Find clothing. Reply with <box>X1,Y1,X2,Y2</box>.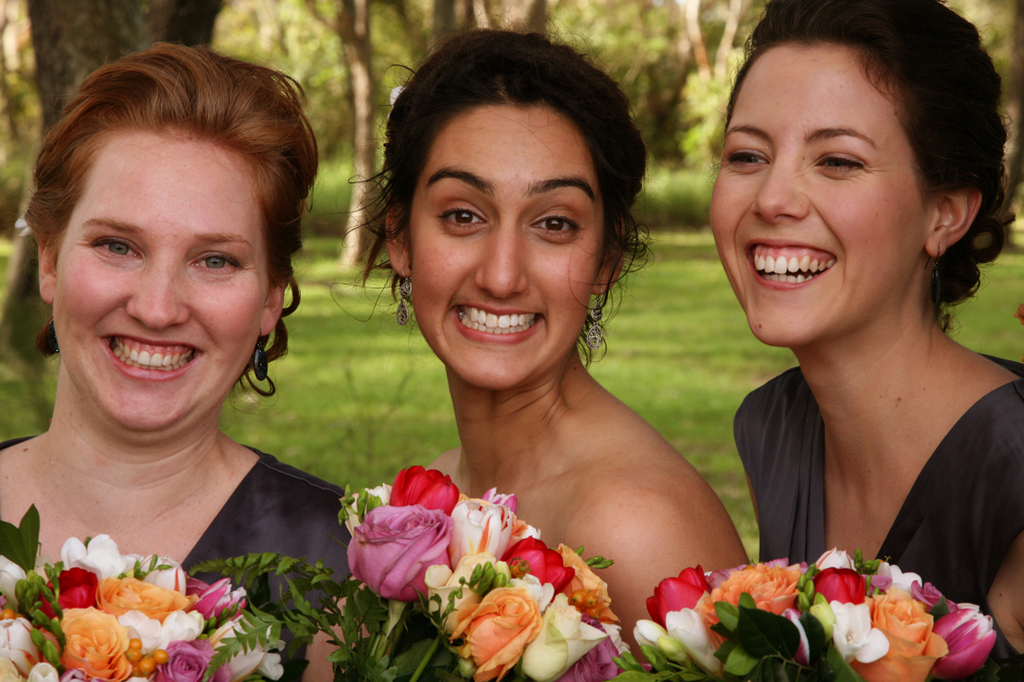
<box>727,365,1023,681</box>.
